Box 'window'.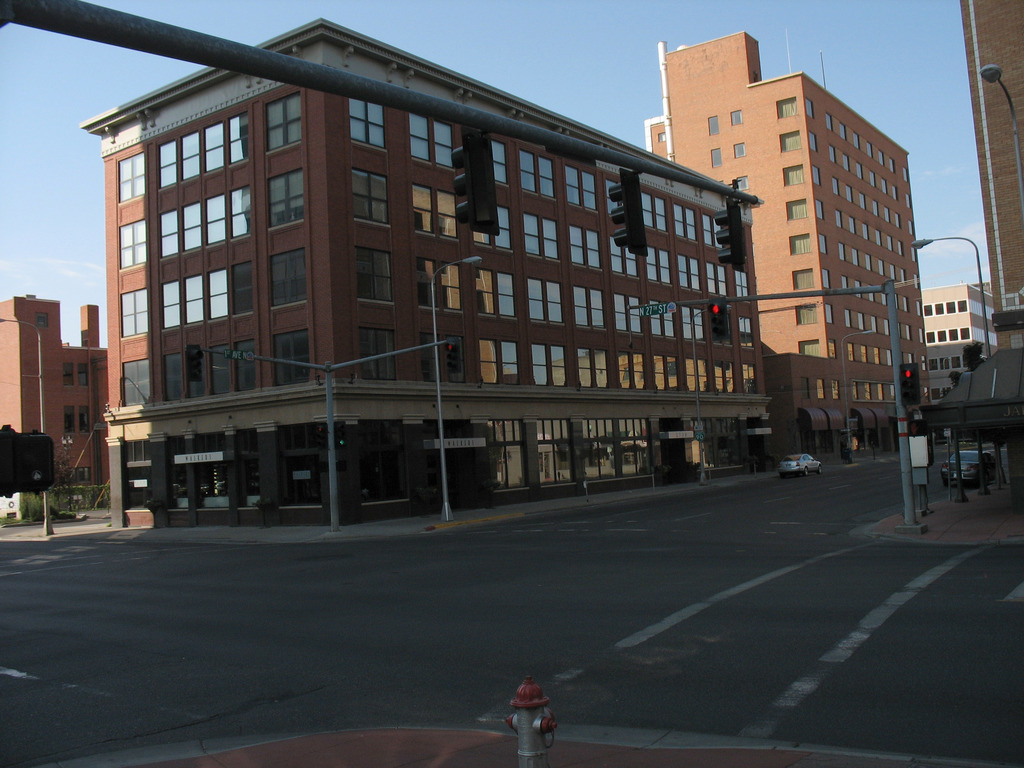
rect(647, 248, 669, 285).
